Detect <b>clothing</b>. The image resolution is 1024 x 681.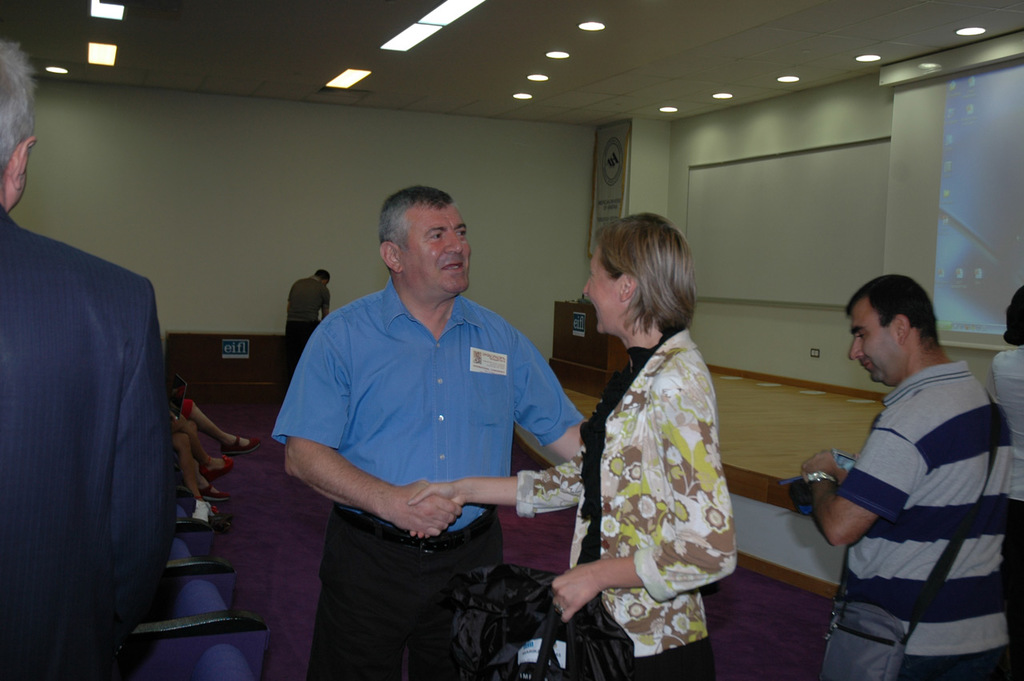
pyautogui.locateOnScreen(0, 203, 262, 680).
